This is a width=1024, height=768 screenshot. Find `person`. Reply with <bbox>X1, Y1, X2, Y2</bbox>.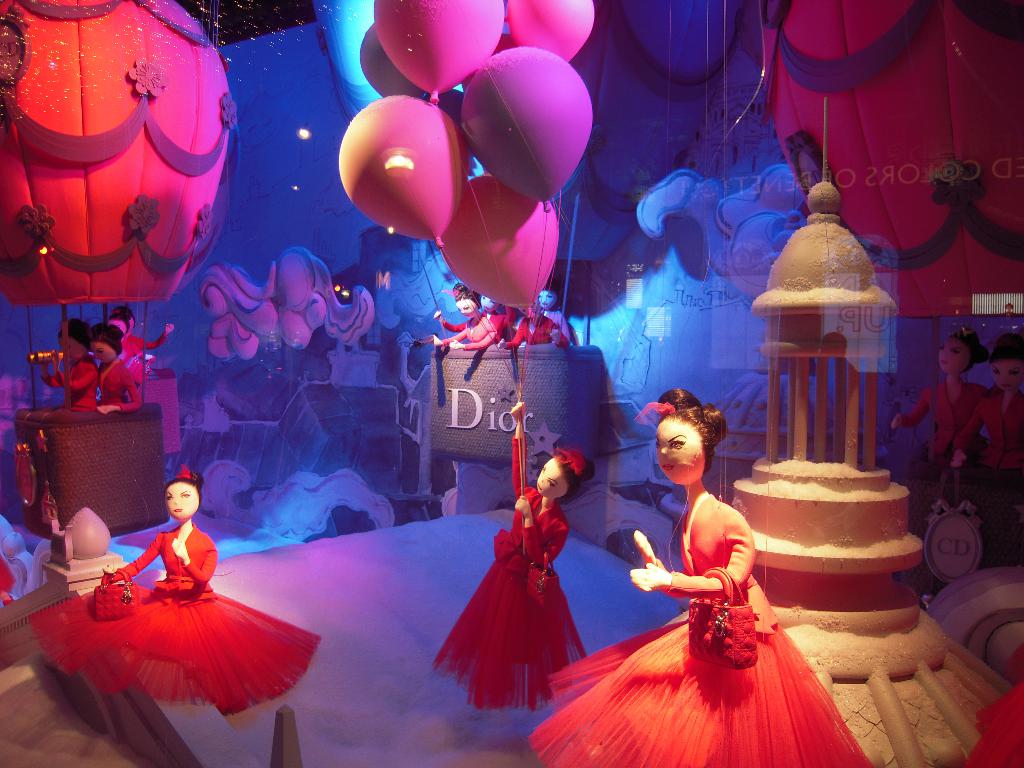
<bbox>14, 321, 96, 529</bbox>.
